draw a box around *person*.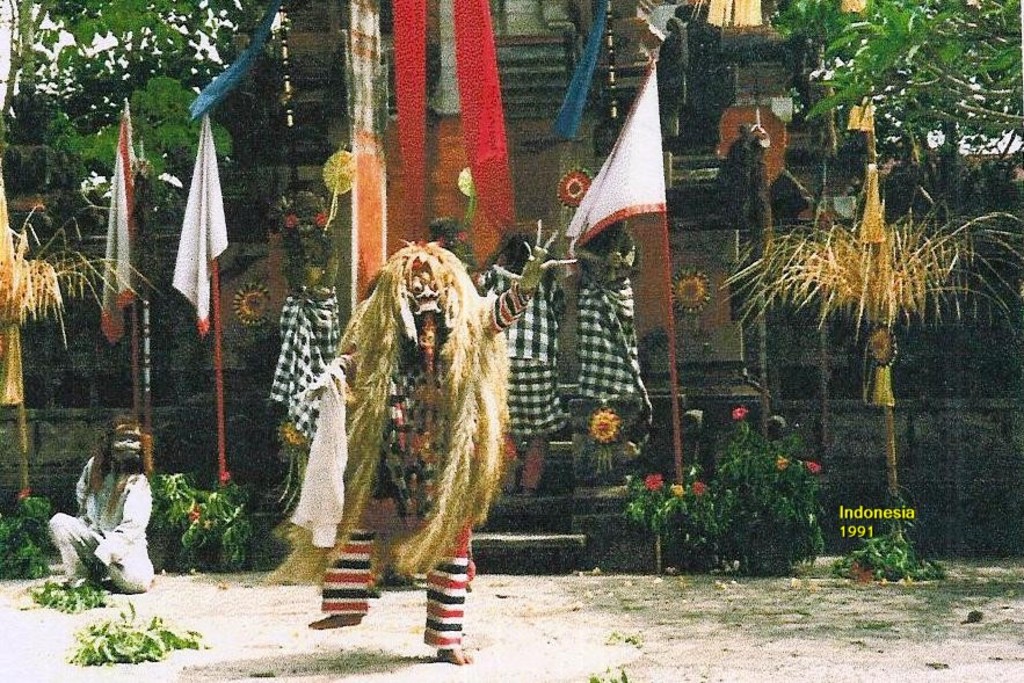
<bbox>325, 223, 520, 637</bbox>.
